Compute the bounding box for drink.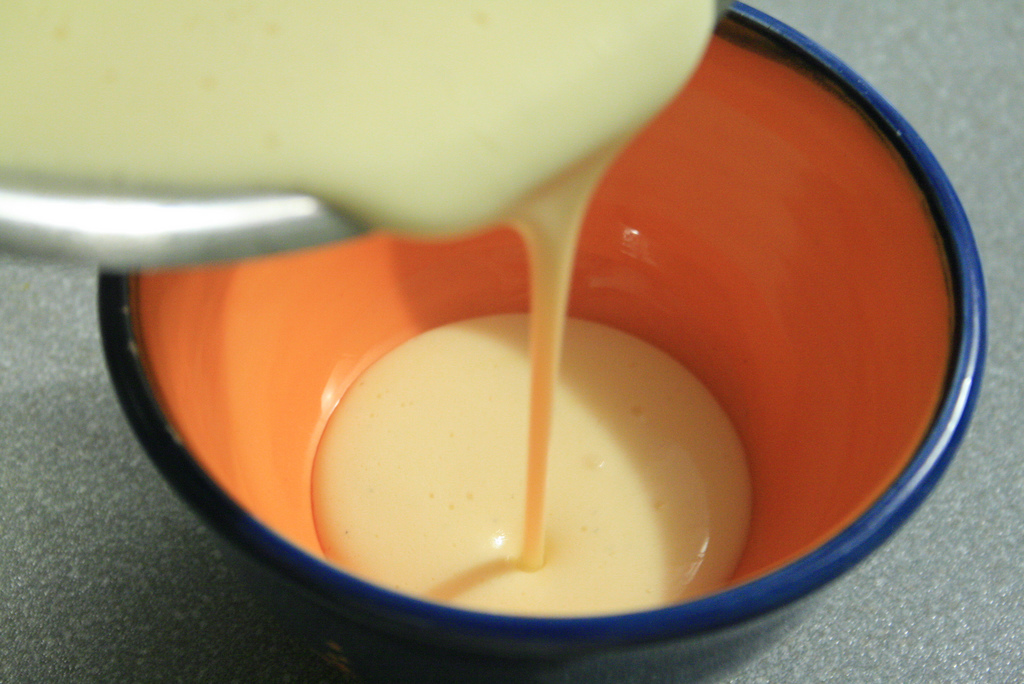
crop(0, 0, 758, 616).
